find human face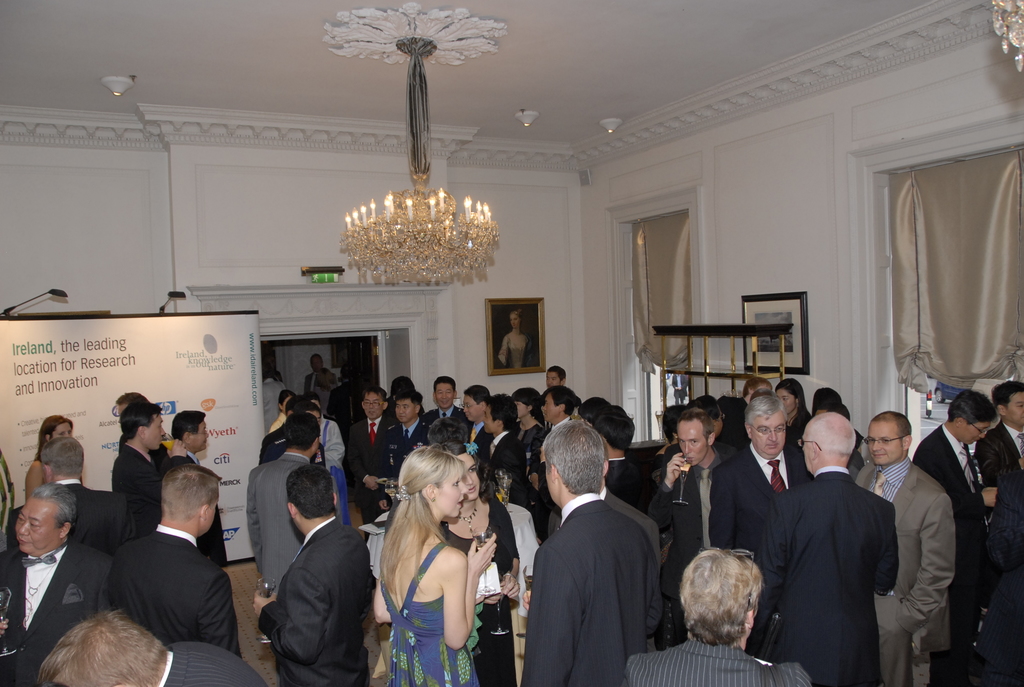
<bbox>782, 384, 797, 416</bbox>
